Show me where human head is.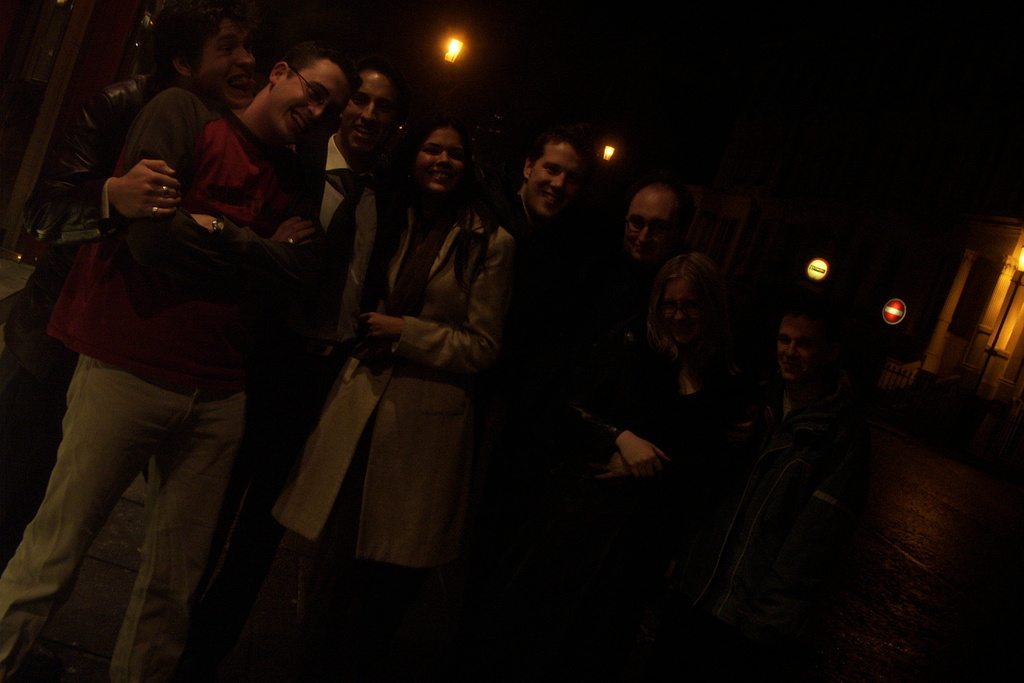
human head is at locate(650, 259, 716, 334).
